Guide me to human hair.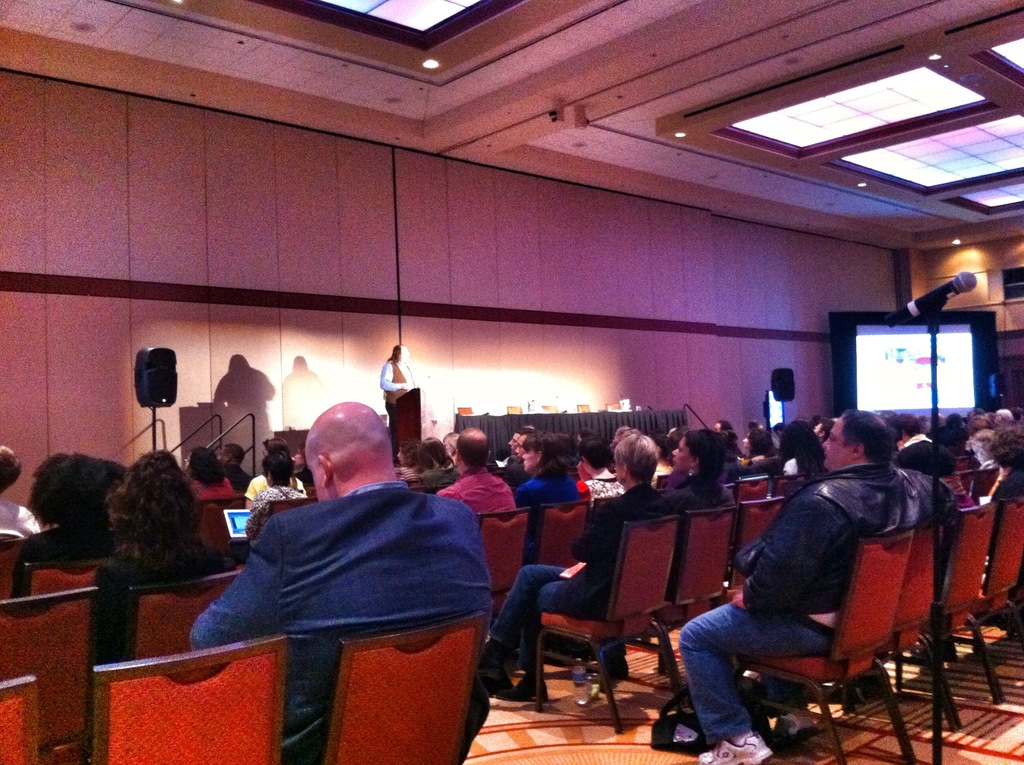
Guidance: rect(31, 451, 100, 519).
